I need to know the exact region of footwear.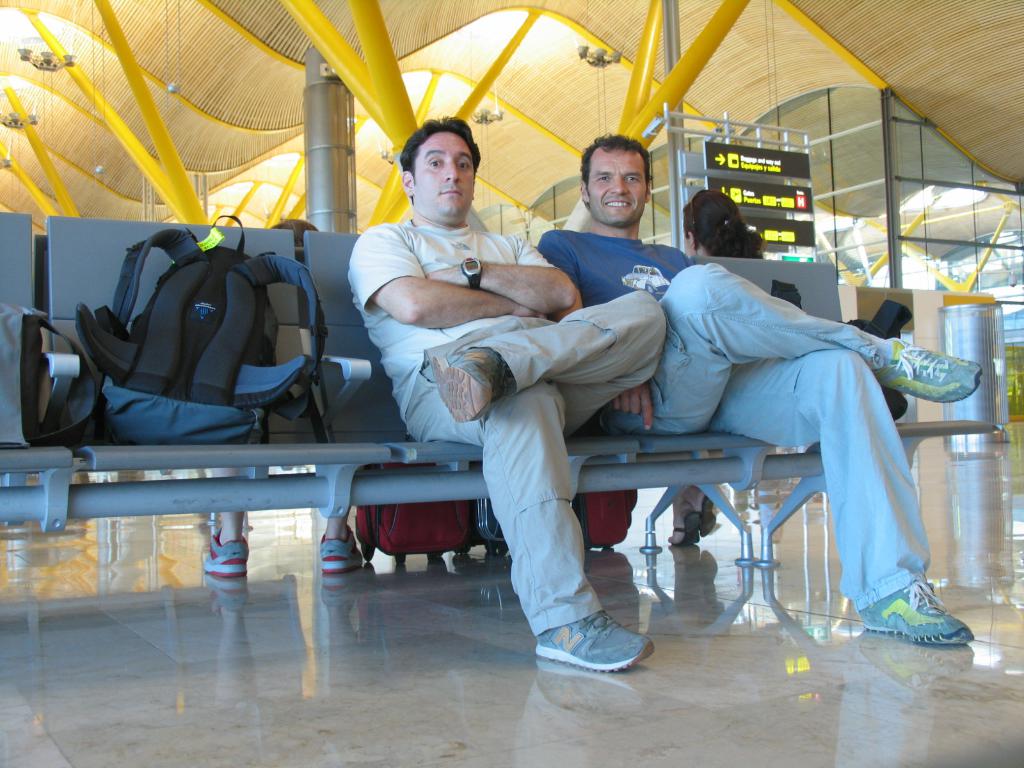
Region: x1=200 y1=526 x2=253 y2=574.
